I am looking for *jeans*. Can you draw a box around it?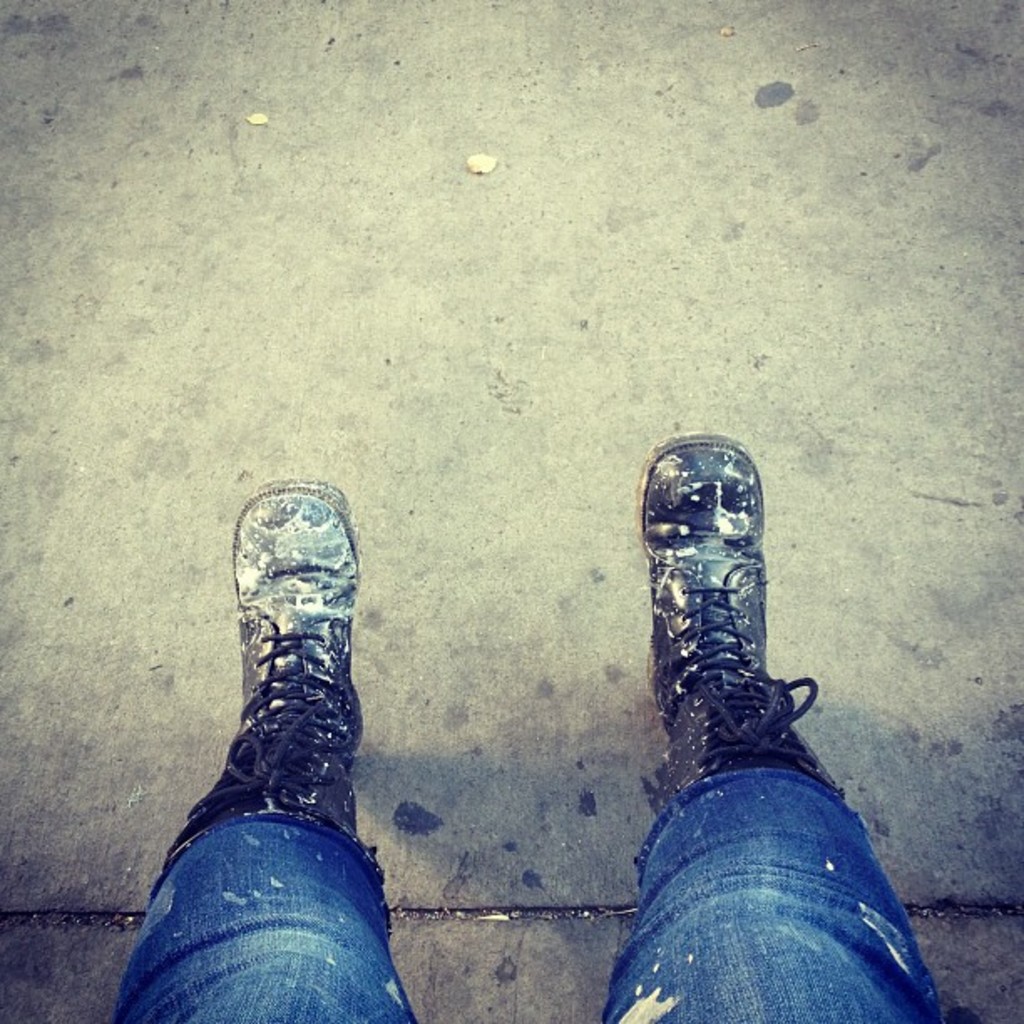
Sure, the bounding box is [599,701,952,1012].
